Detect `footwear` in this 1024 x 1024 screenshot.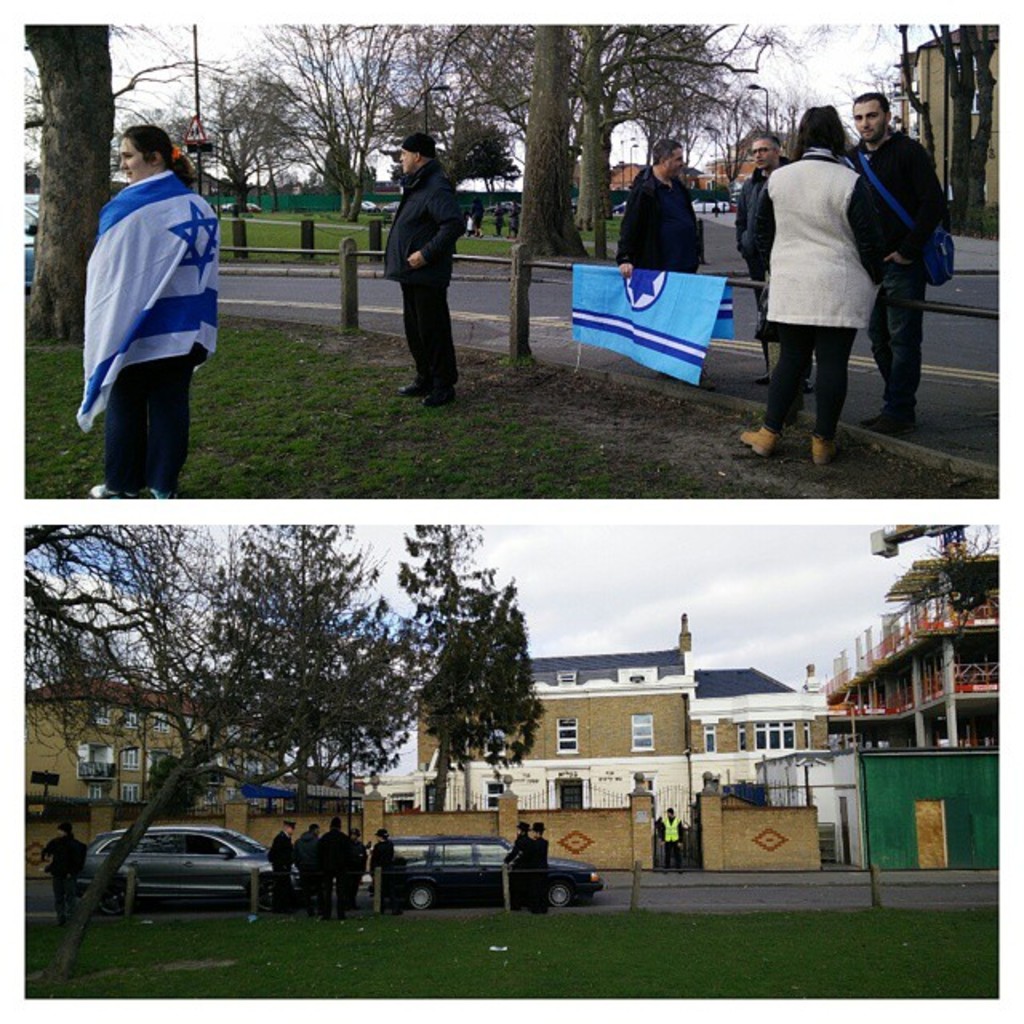
Detection: l=757, t=373, r=768, b=381.
